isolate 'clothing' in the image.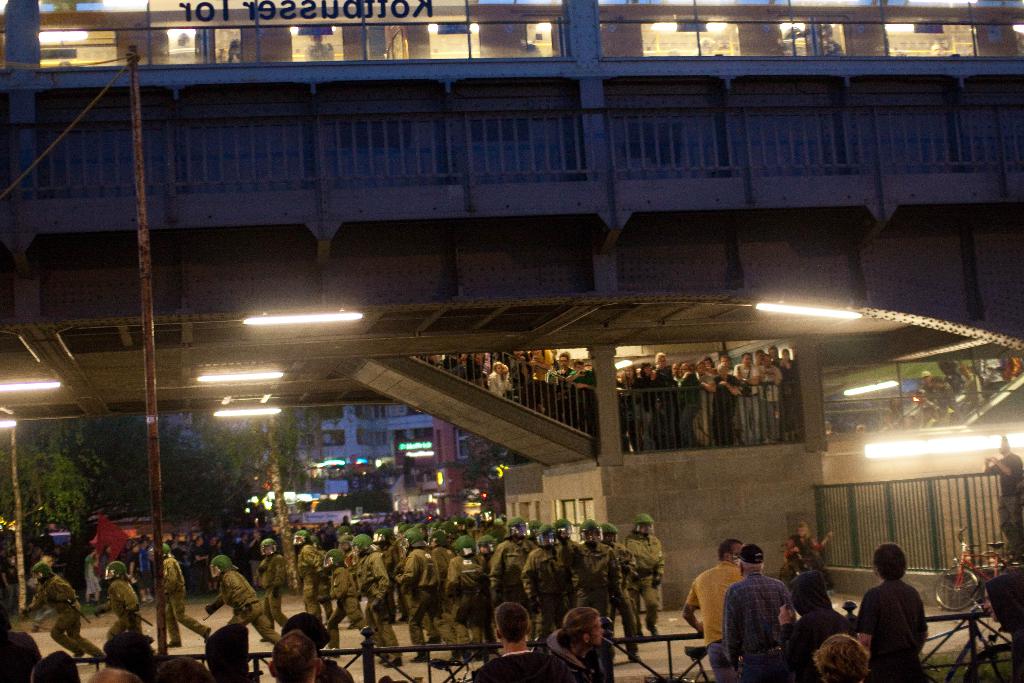
Isolated region: <bbox>865, 575, 946, 671</bbox>.
